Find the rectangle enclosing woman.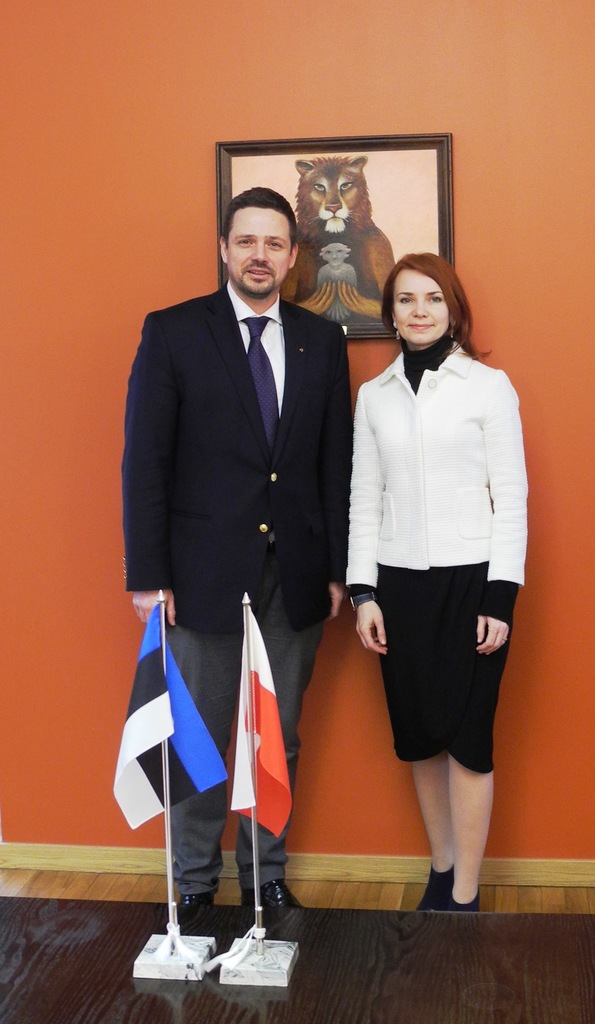
locate(341, 248, 514, 816).
